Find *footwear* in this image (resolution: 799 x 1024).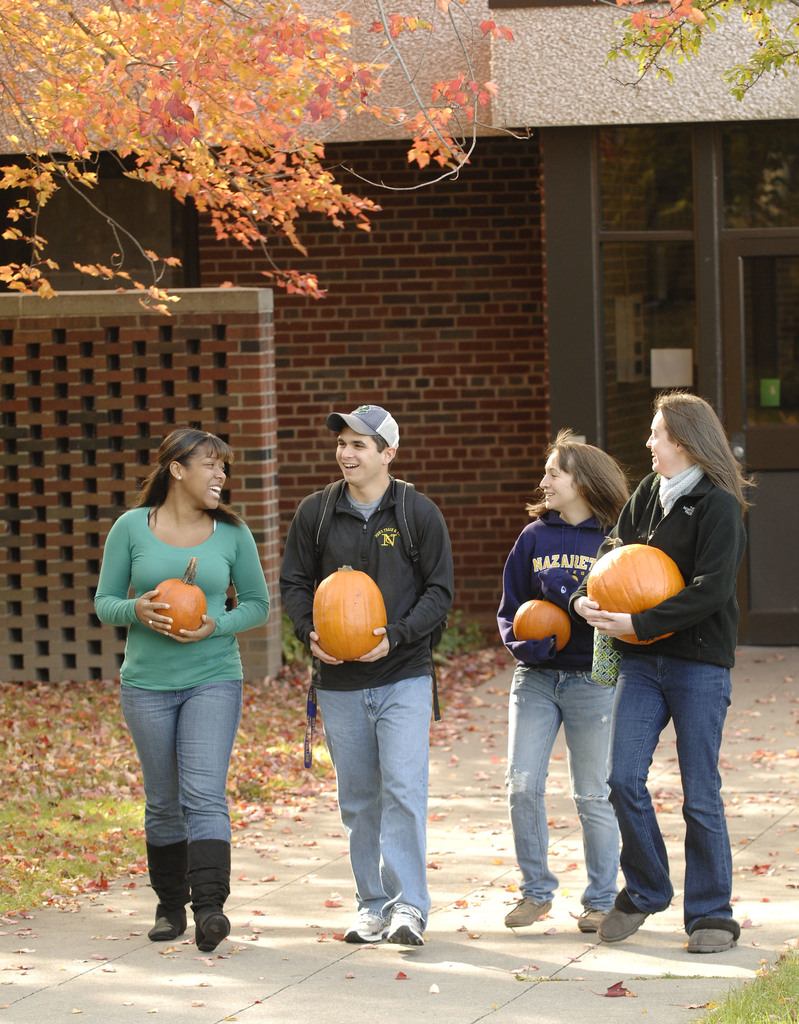
(570, 895, 615, 937).
